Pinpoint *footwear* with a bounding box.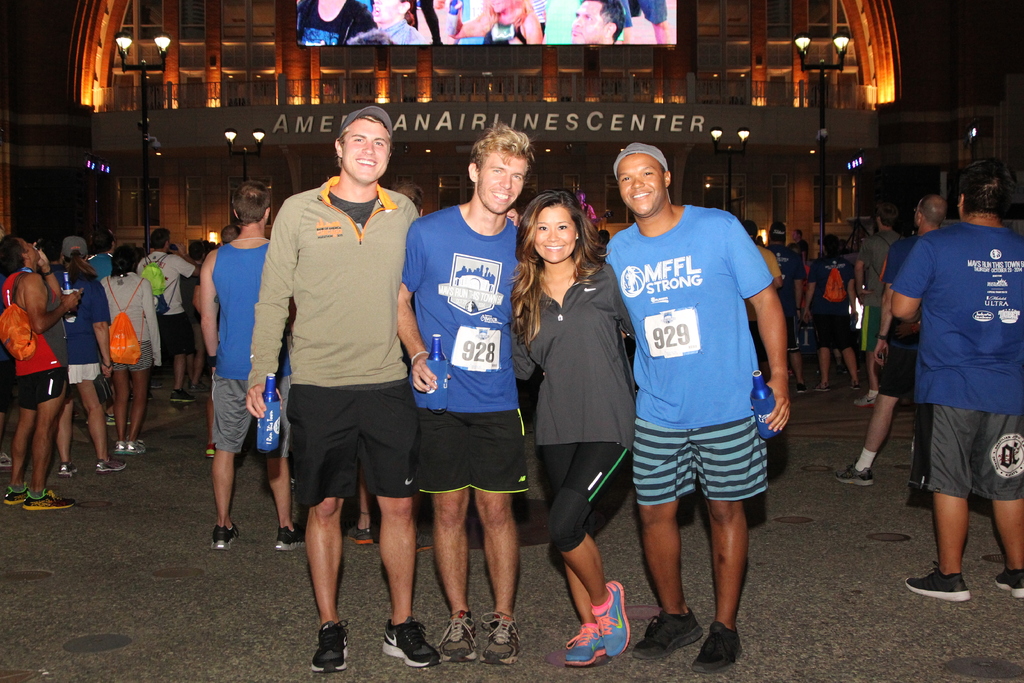
(x1=215, y1=518, x2=245, y2=551).
